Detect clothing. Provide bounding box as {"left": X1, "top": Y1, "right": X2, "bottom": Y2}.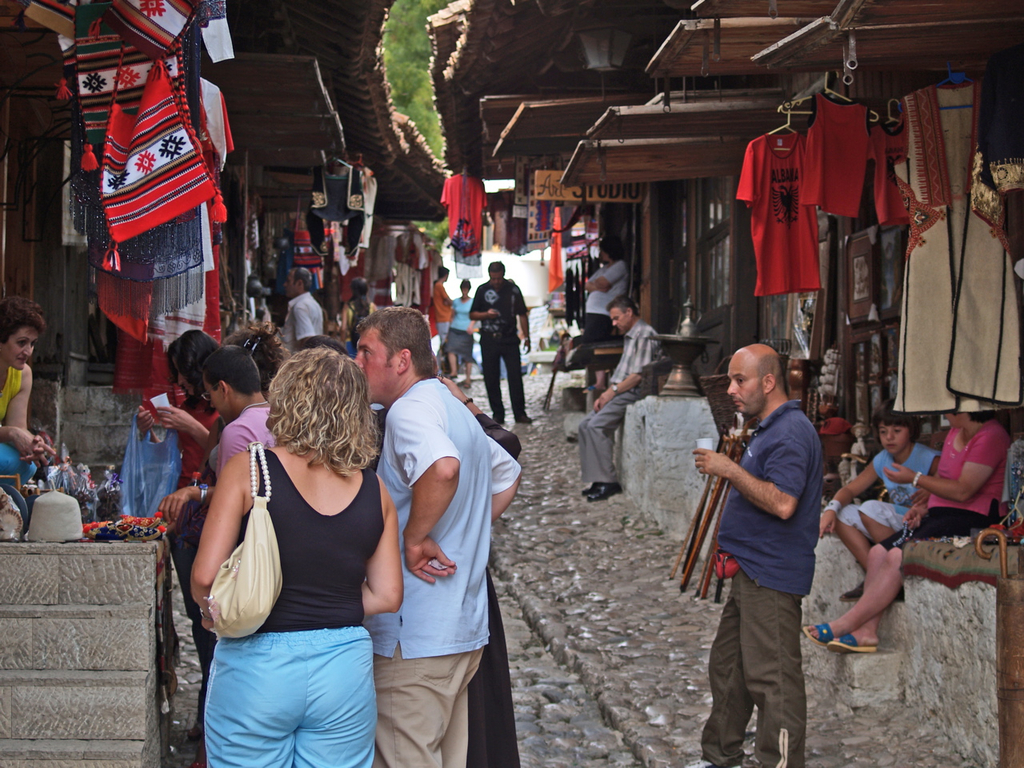
{"left": 0, "top": 362, "right": 38, "bottom": 506}.
